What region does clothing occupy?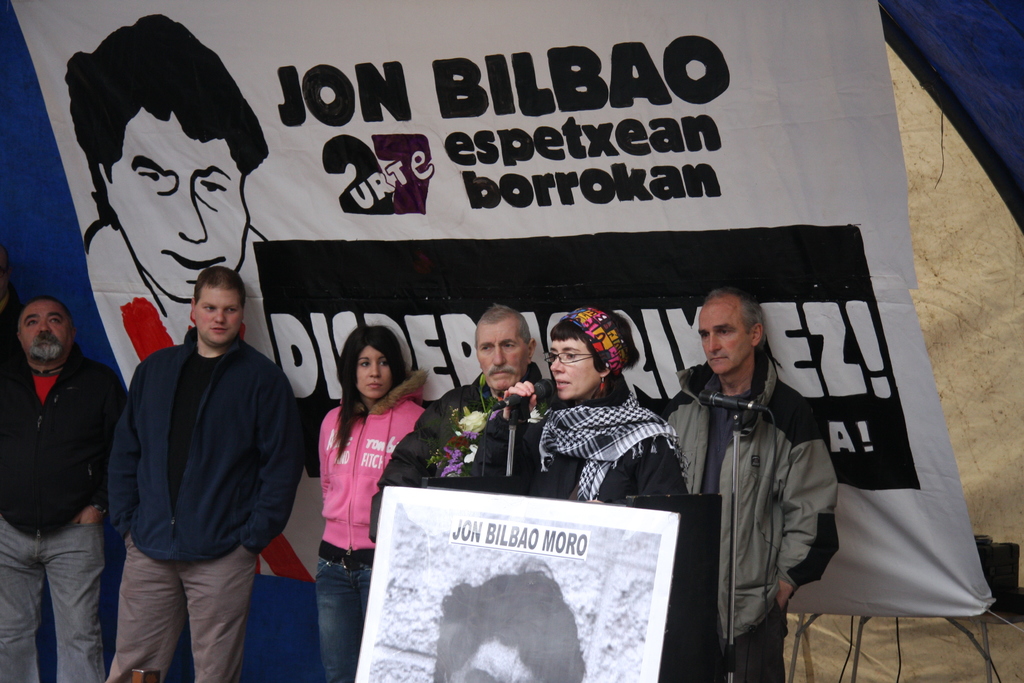
{"left": 314, "top": 390, "right": 421, "bottom": 682}.
